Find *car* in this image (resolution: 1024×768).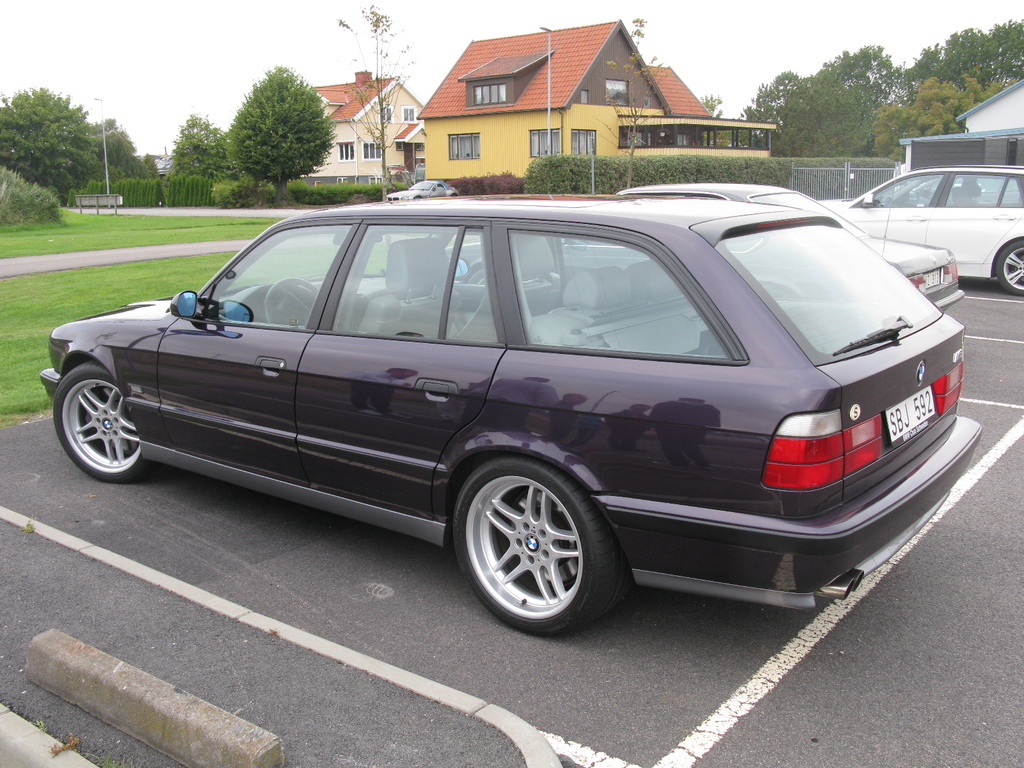
<bbox>38, 199, 989, 641</bbox>.
